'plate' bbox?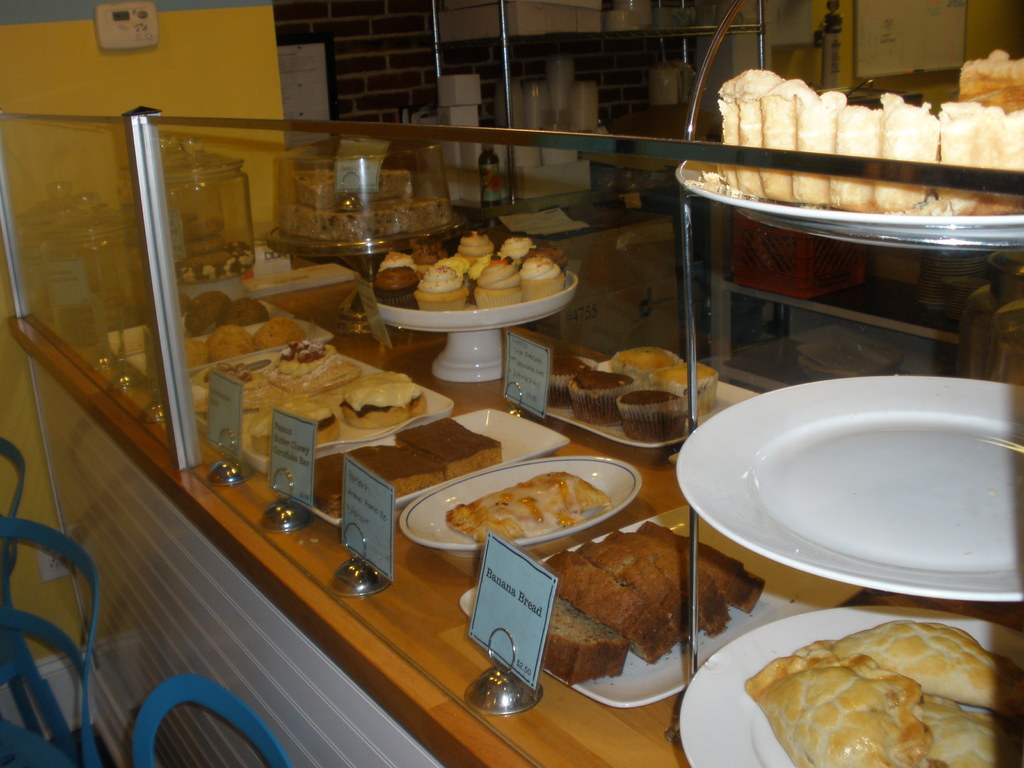
{"left": 665, "top": 132, "right": 1023, "bottom": 245}
